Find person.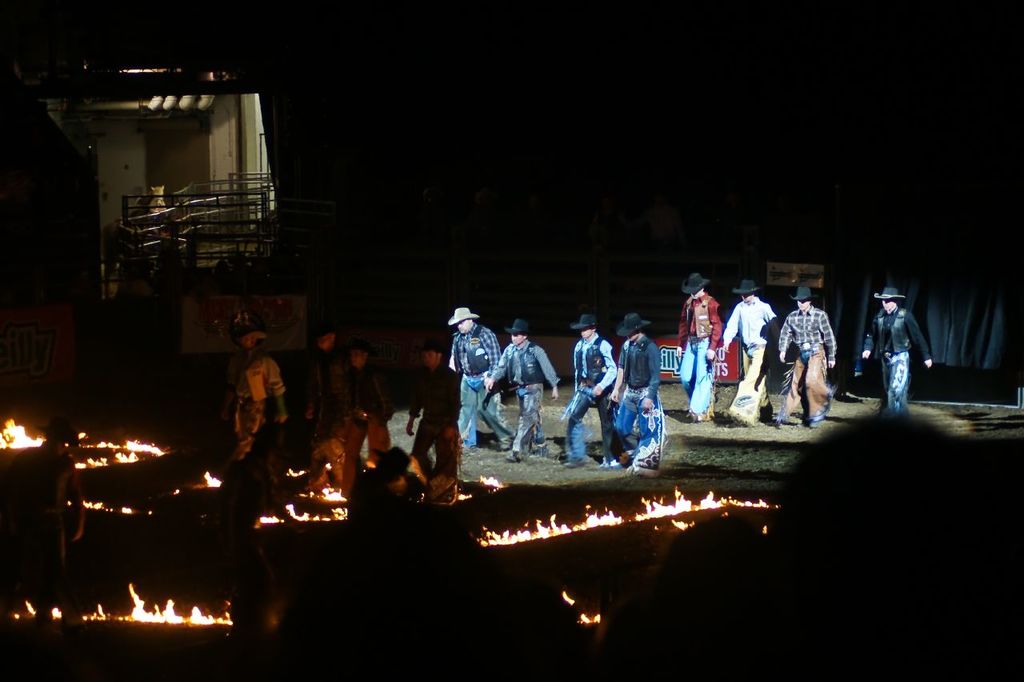
<bbox>469, 320, 560, 461</bbox>.
